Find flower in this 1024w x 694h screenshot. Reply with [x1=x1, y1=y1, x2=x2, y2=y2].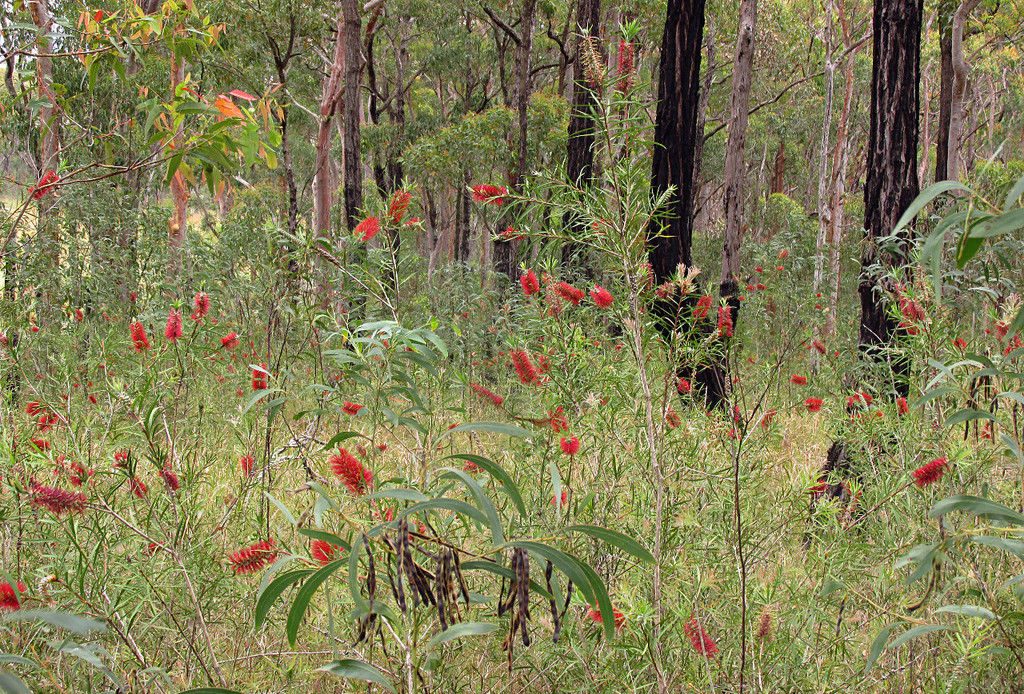
[x1=190, y1=292, x2=209, y2=323].
